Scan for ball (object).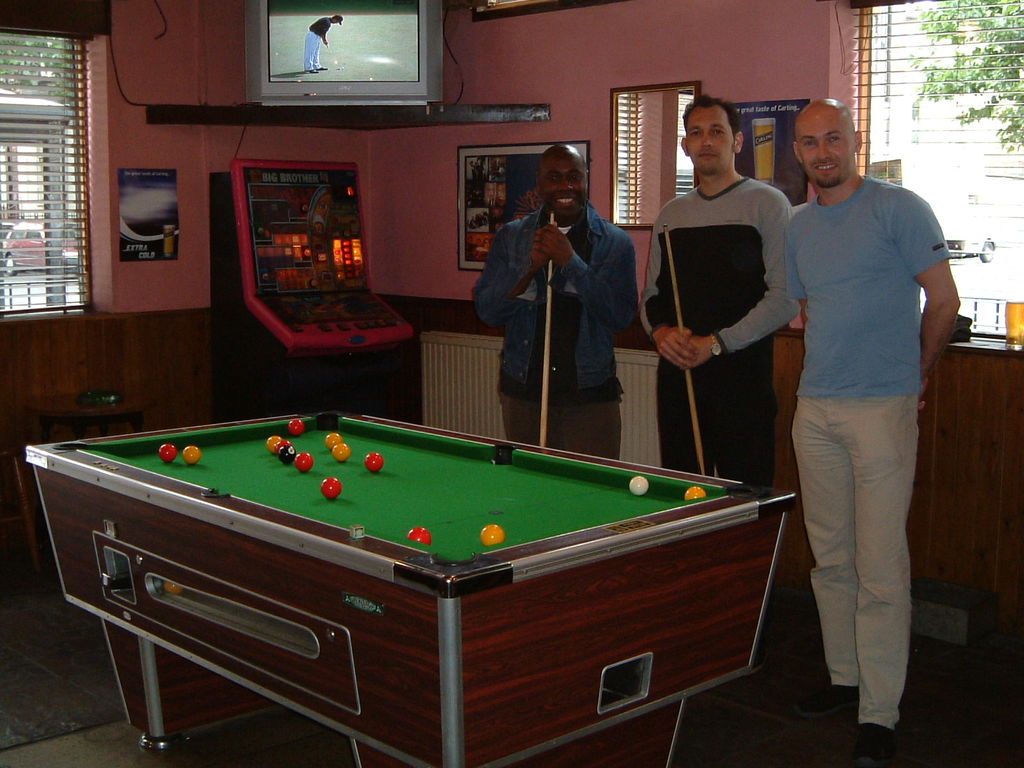
Scan result: l=266, t=436, r=289, b=452.
